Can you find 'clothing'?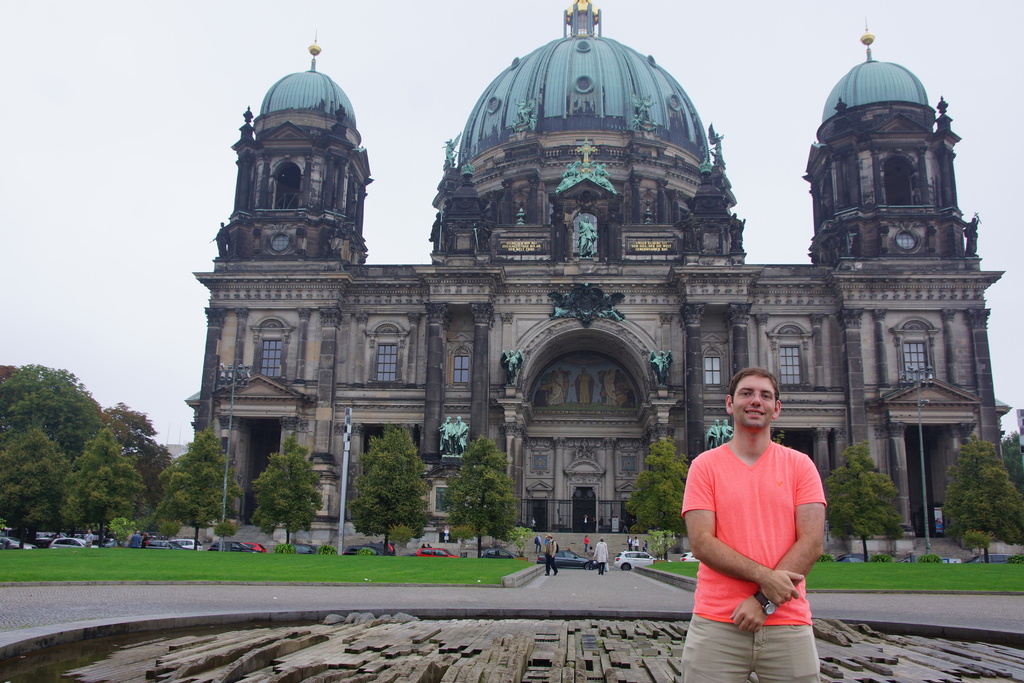
Yes, bounding box: bbox=(593, 541, 609, 576).
